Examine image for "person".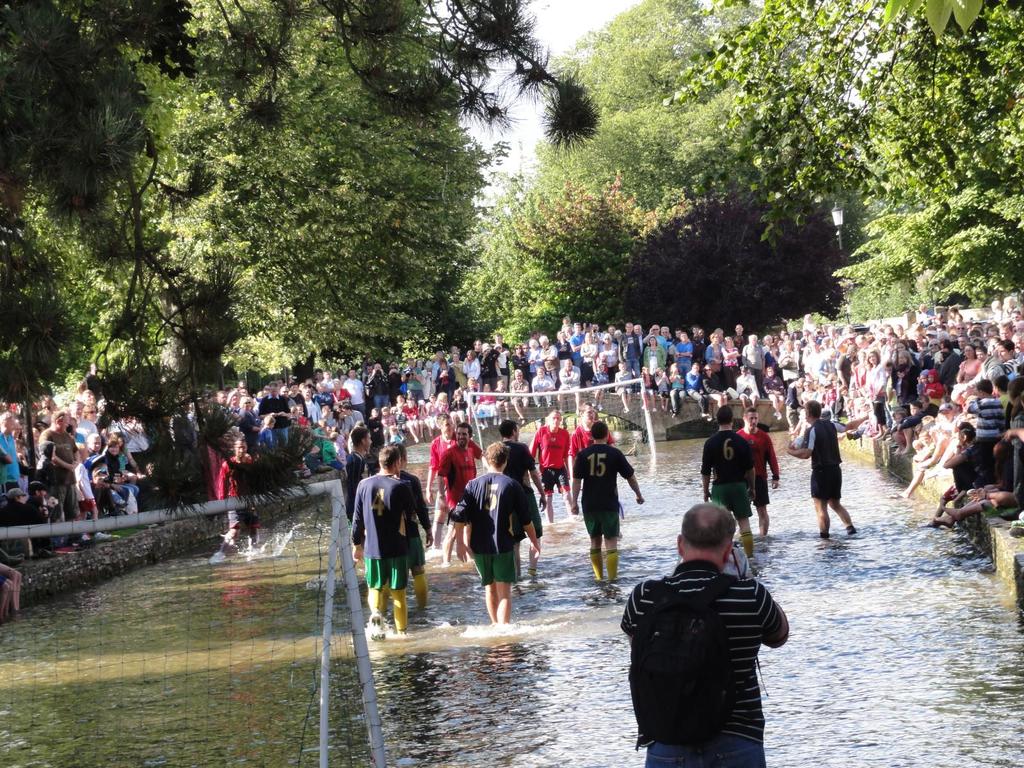
Examination result: x1=529 y1=409 x2=566 y2=523.
